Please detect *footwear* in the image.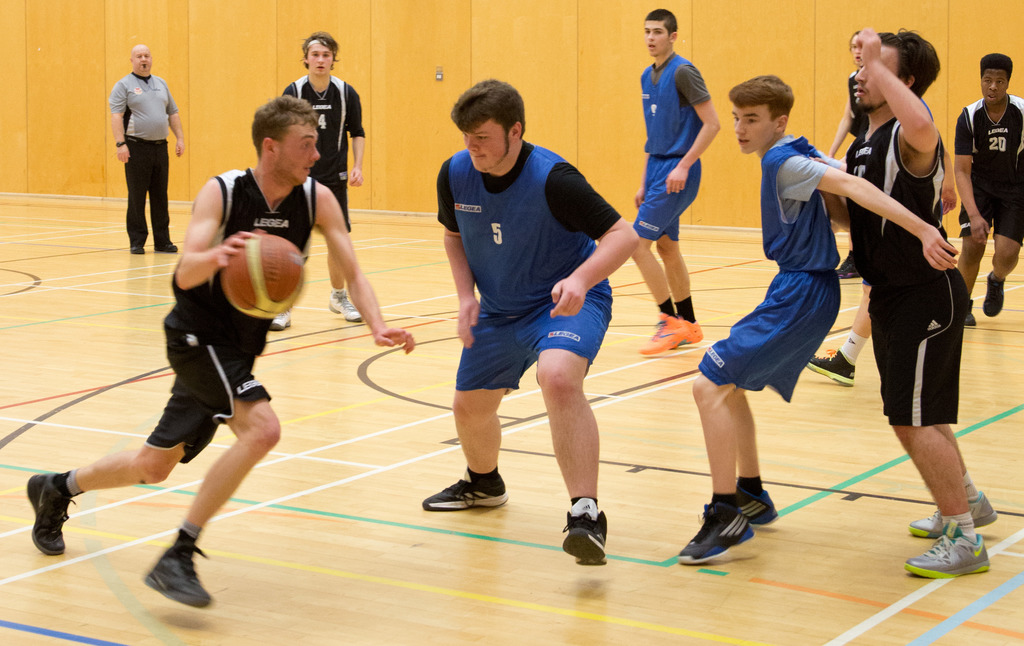
699/484/766/526.
